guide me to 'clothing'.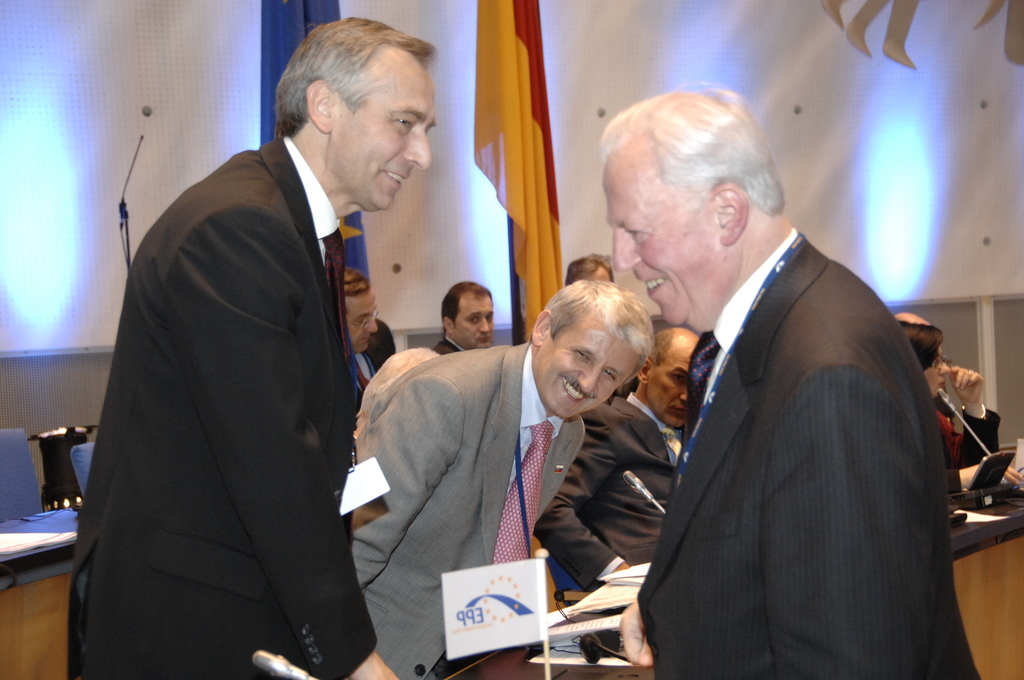
Guidance: (left=524, top=384, right=685, bottom=592).
